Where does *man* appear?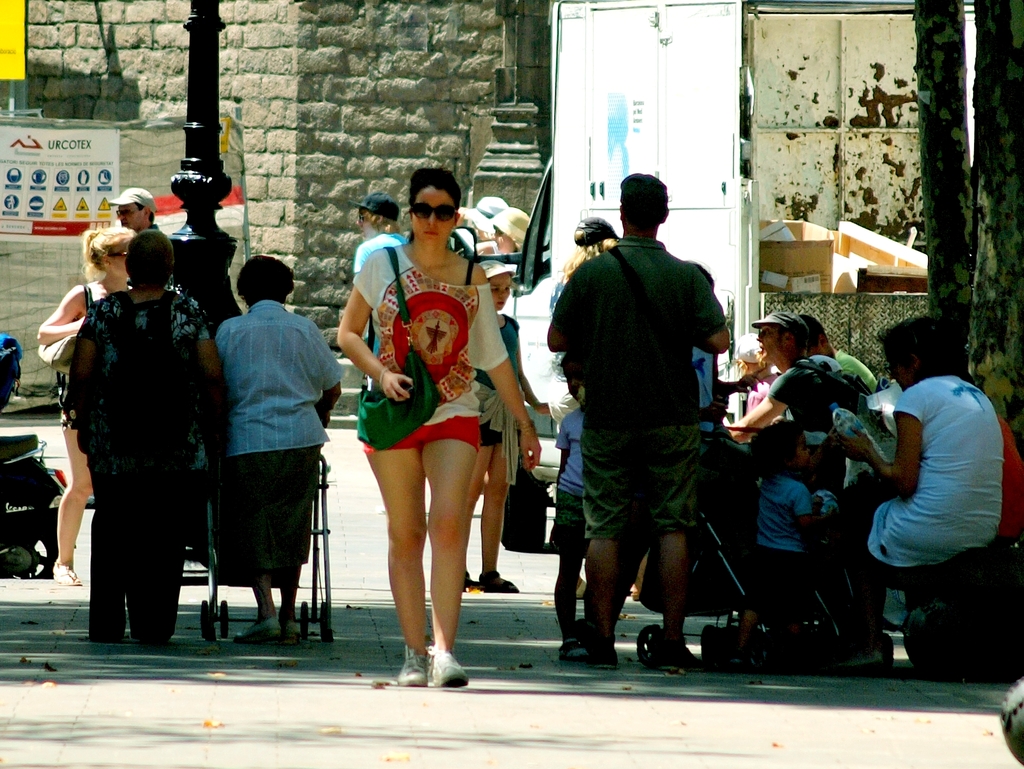
Appears at (x1=723, y1=322, x2=859, y2=445).
